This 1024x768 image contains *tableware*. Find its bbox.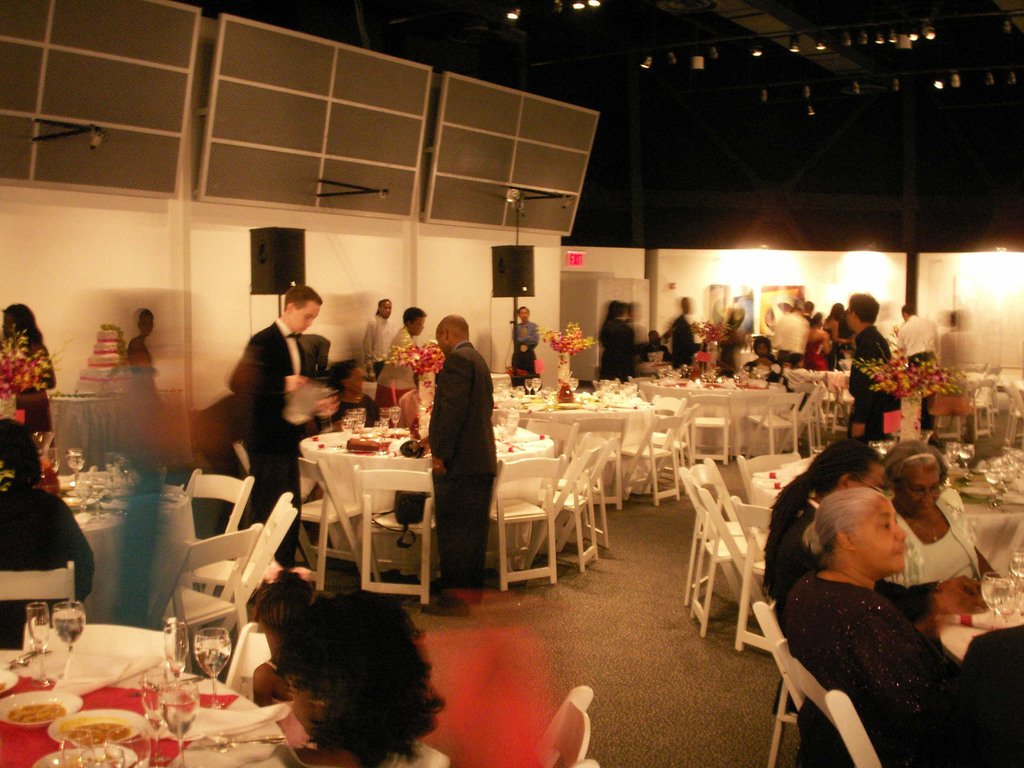
rect(79, 477, 96, 517).
